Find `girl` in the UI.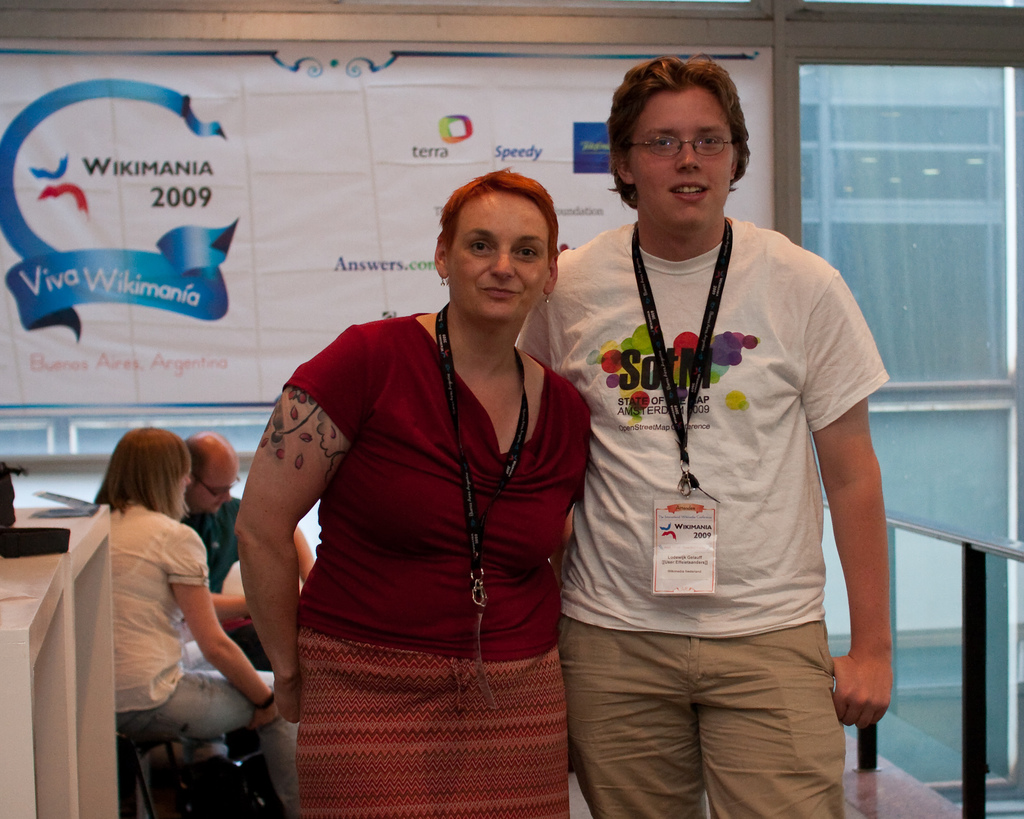
UI element at [x1=86, y1=428, x2=305, y2=818].
